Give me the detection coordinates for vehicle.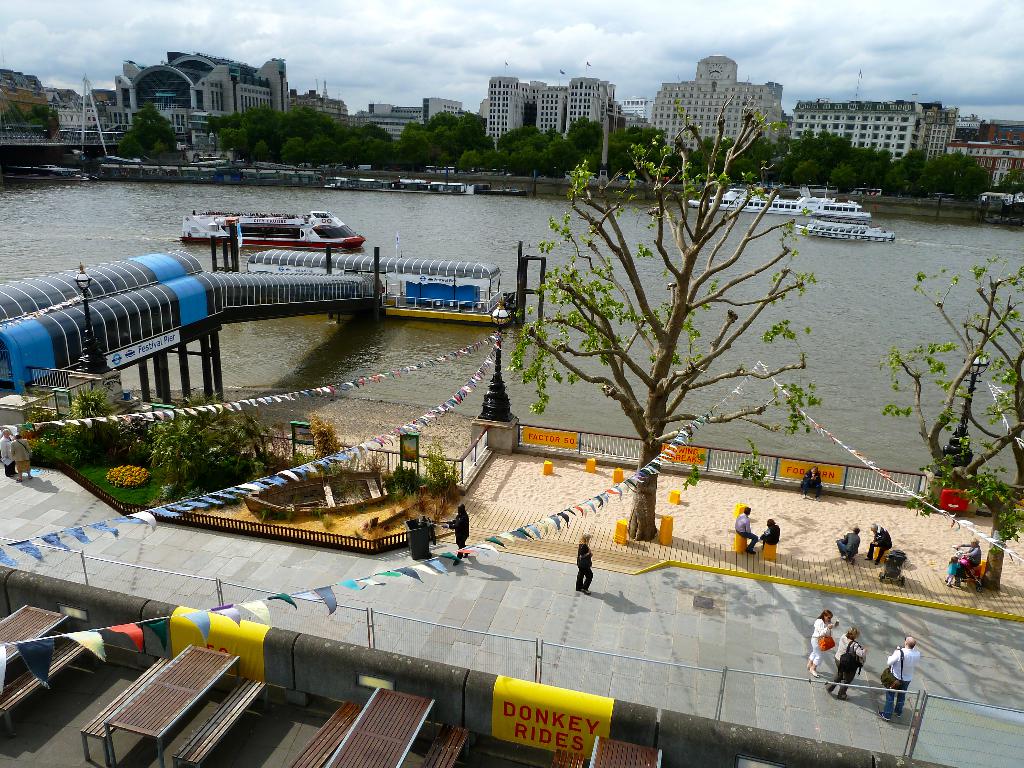
select_region(323, 174, 474, 198).
